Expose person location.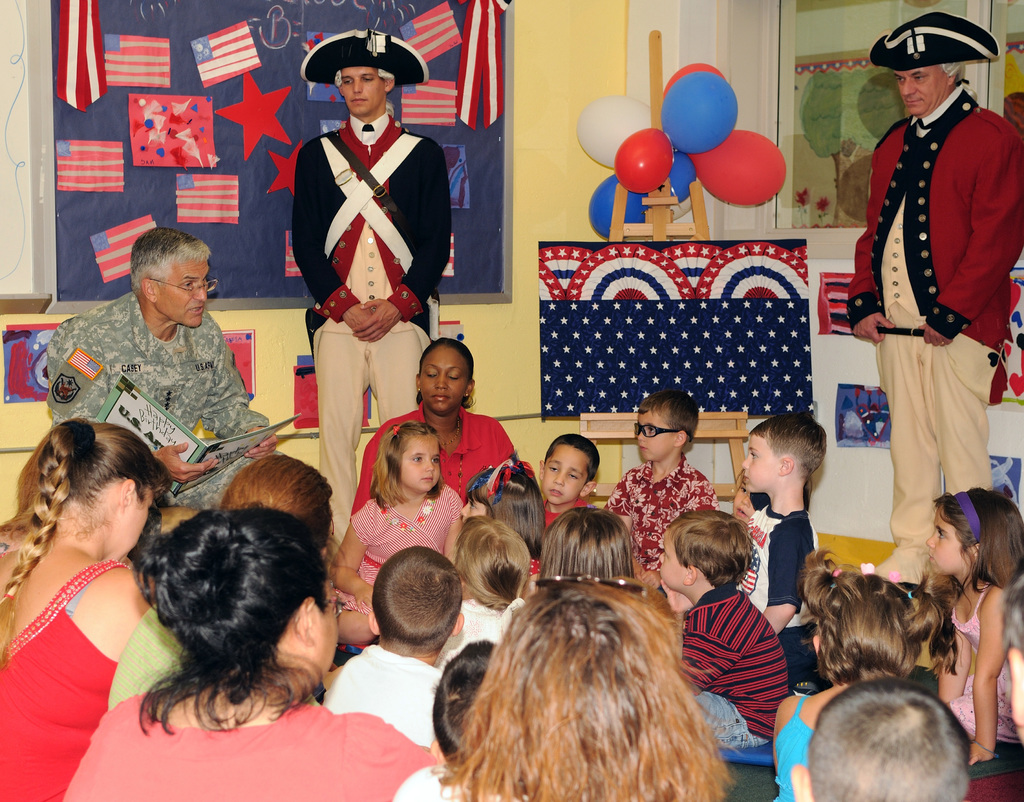
Exposed at detection(49, 228, 280, 509).
